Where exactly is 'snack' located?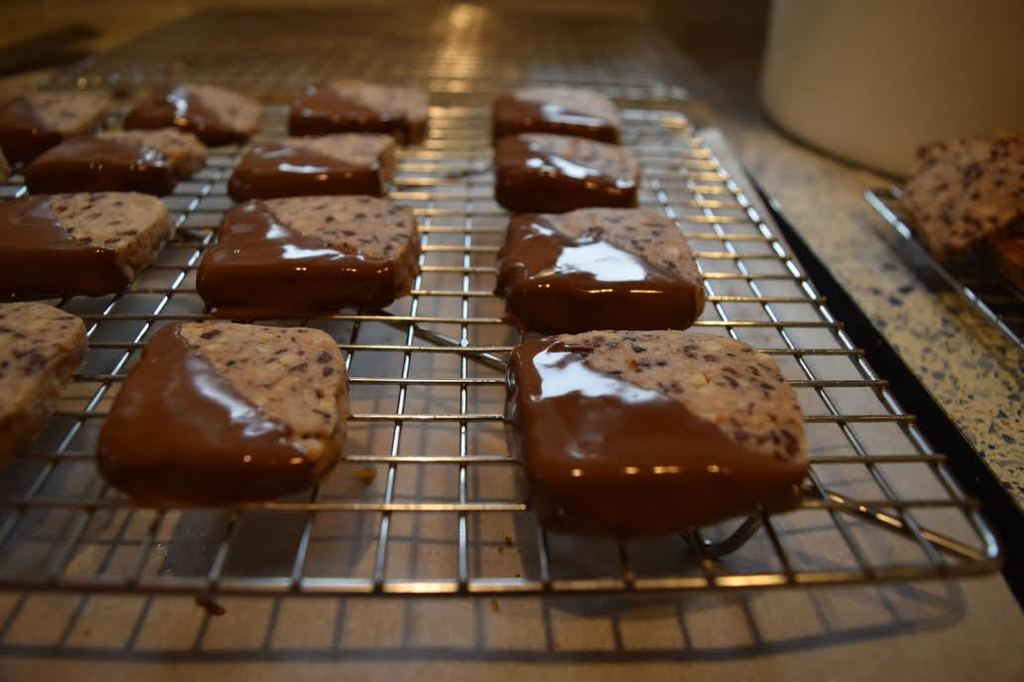
Its bounding box is detection(216, 136, 400, 201).
